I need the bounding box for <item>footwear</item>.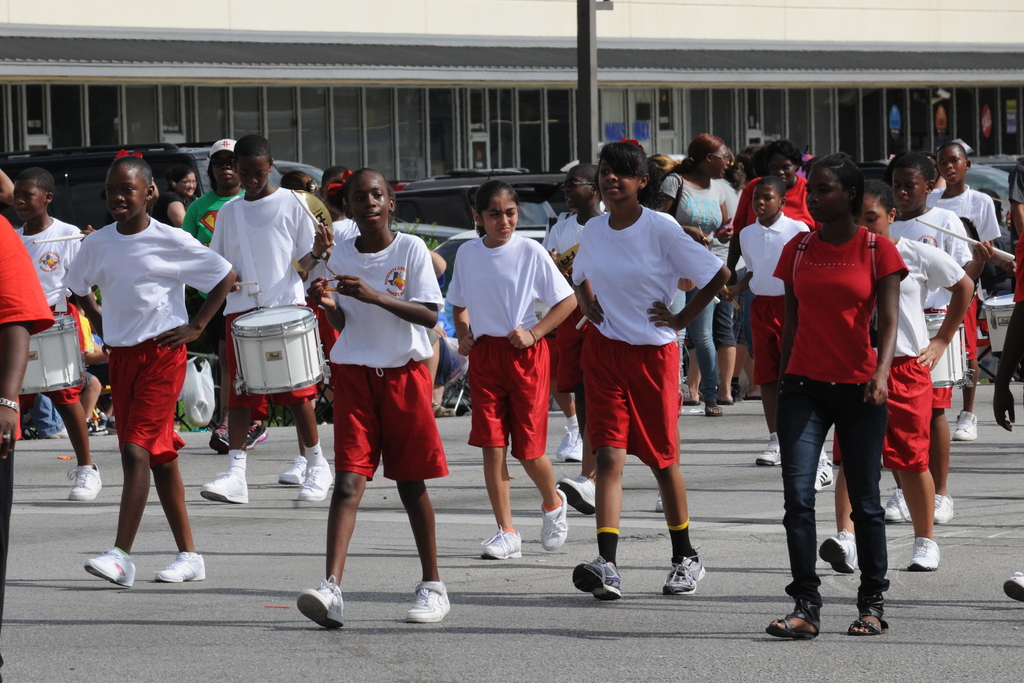
Here it is: left=760, top=433, right=779, bottom=467.
